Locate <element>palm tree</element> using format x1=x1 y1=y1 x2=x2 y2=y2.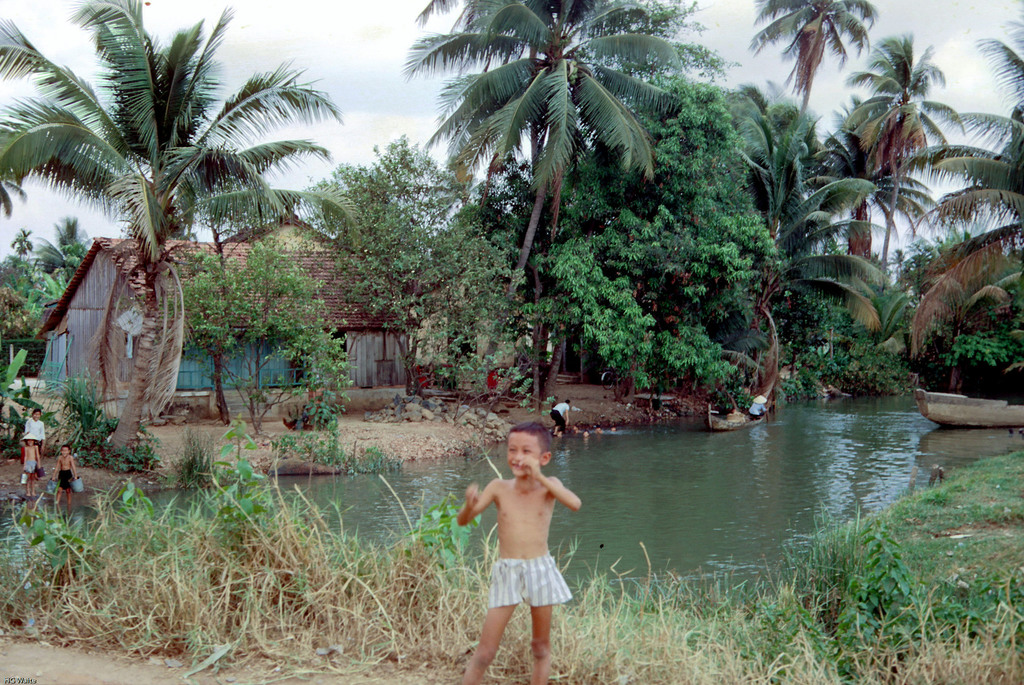
x1=35 y1=14 x2=261 y2=332.
